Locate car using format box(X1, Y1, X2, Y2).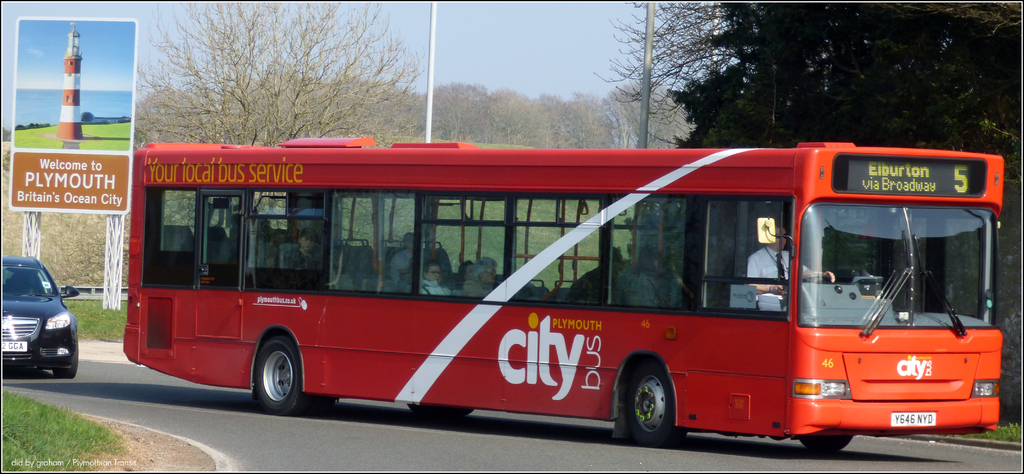
box(3, 245, 81, 388).
